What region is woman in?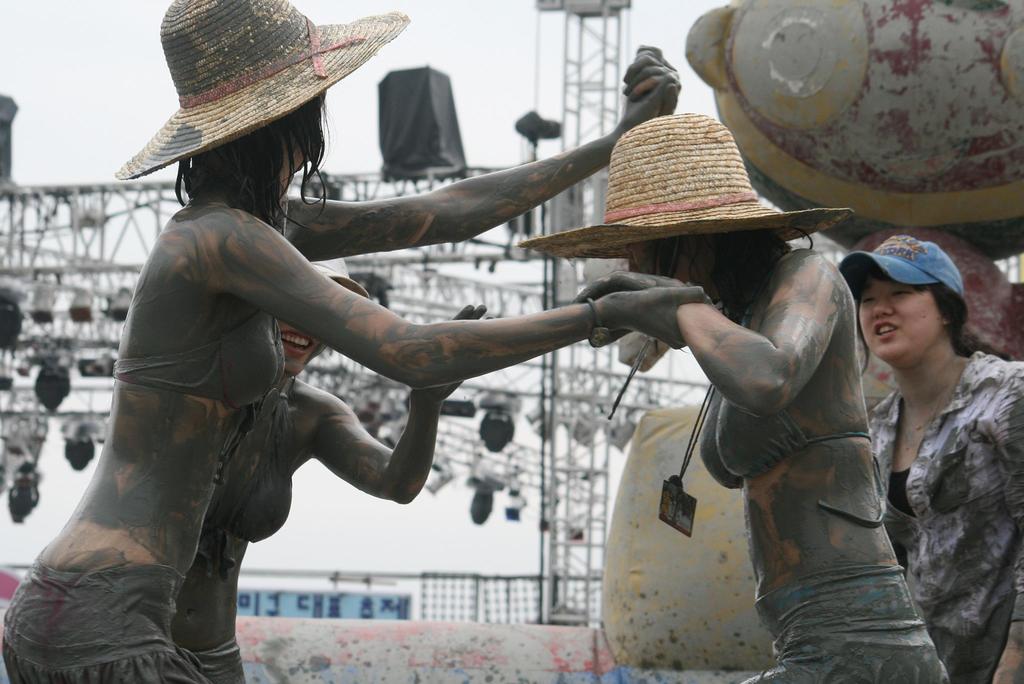
box=[0, 0, 712, 683].
